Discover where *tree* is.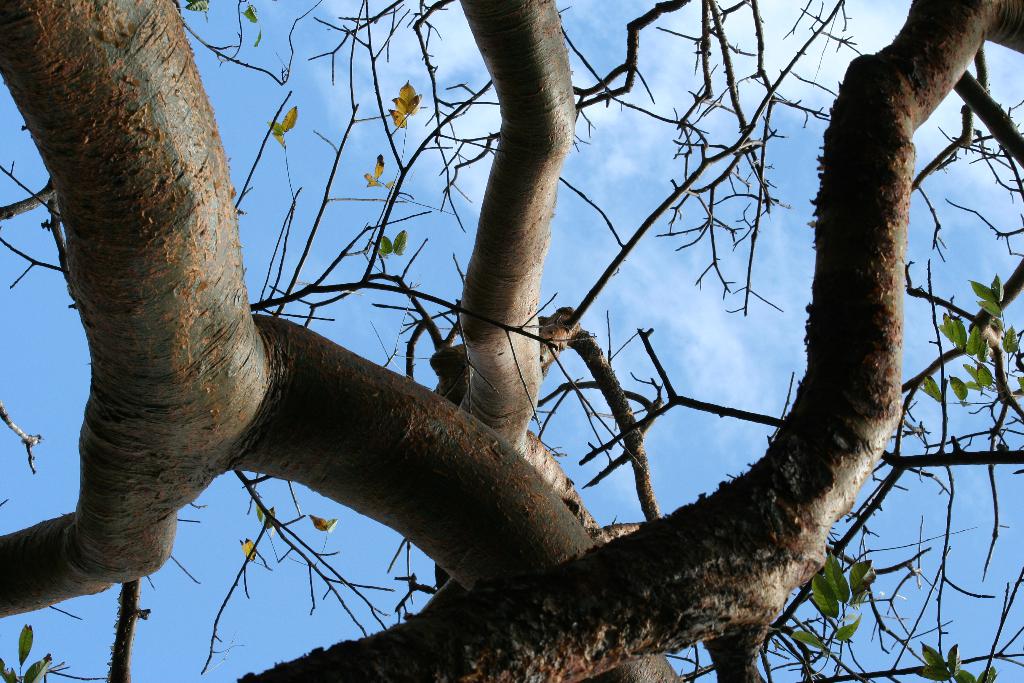
Discovered at (x1=15, y1=9, x2=956, y2=648).
